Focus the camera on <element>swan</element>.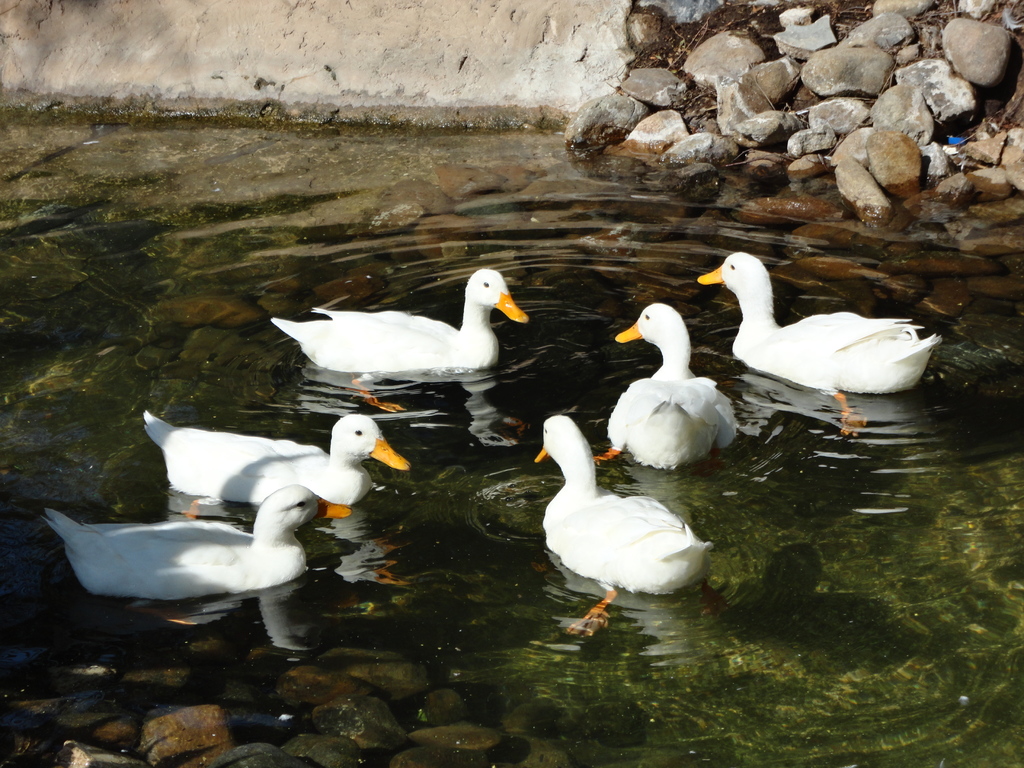
Focus region: crop(541, 422, 724, 600).
